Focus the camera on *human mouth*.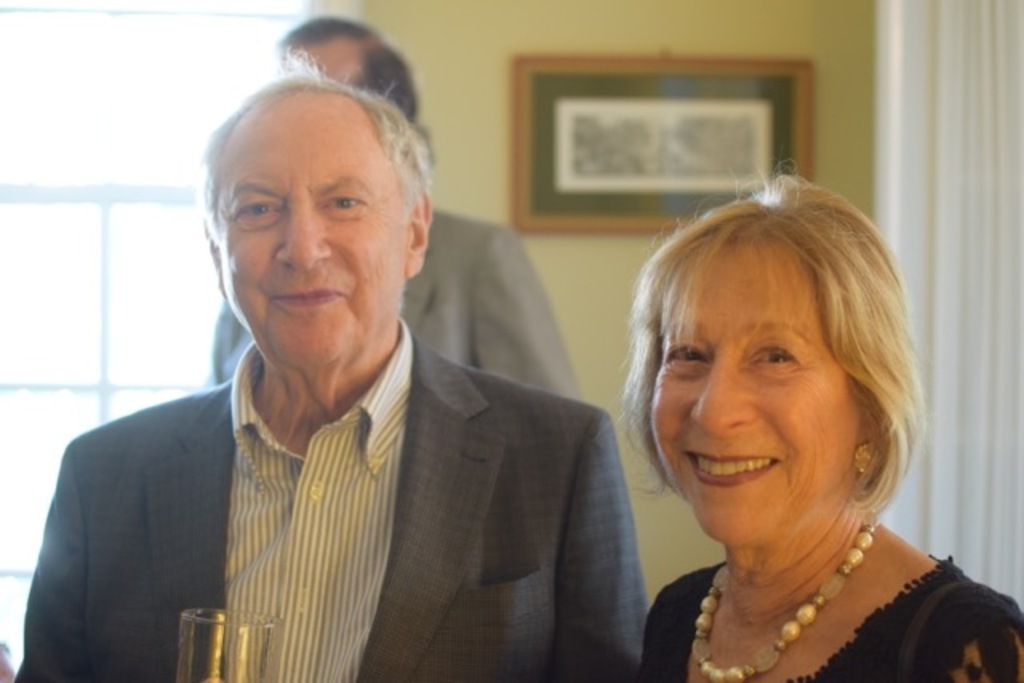
Focus region: bbox(683, 438, 786, 509).
